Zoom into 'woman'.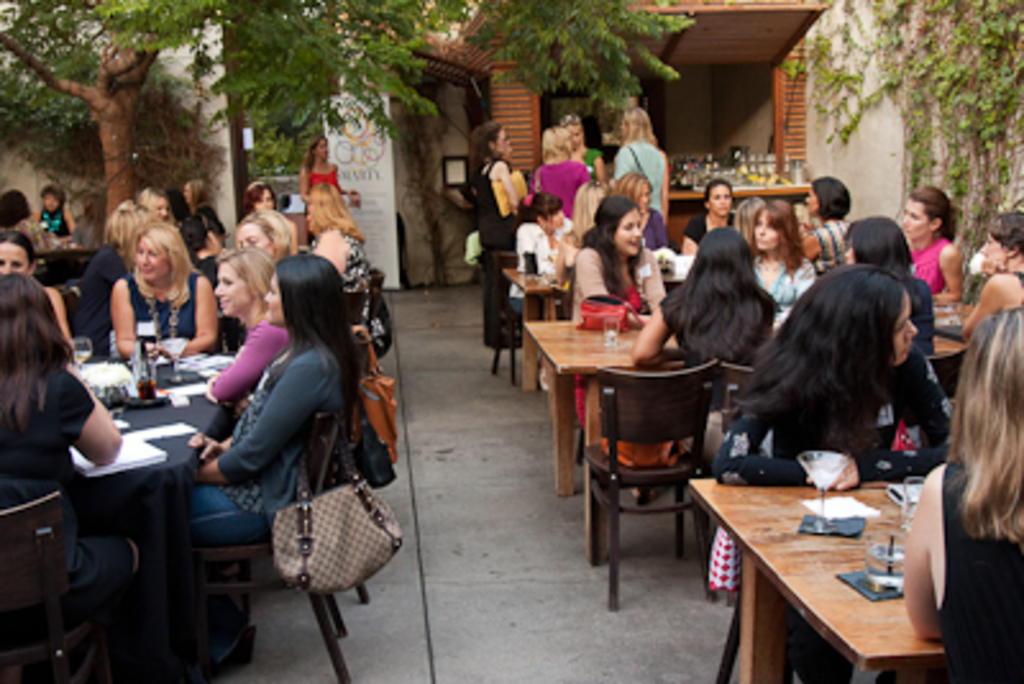
Zoom target: x1=635, y1=223, x2=773, y2=456.
